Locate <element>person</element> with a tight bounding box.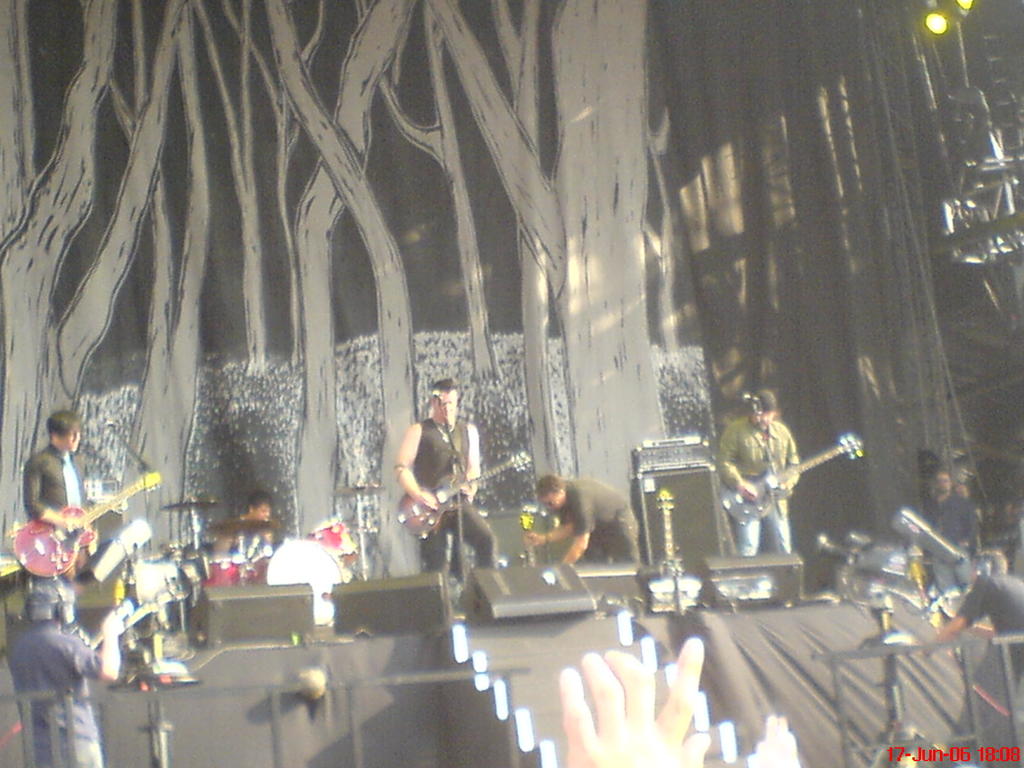
pyautogui.locateOnScreen(0, 574, 129, 767).
